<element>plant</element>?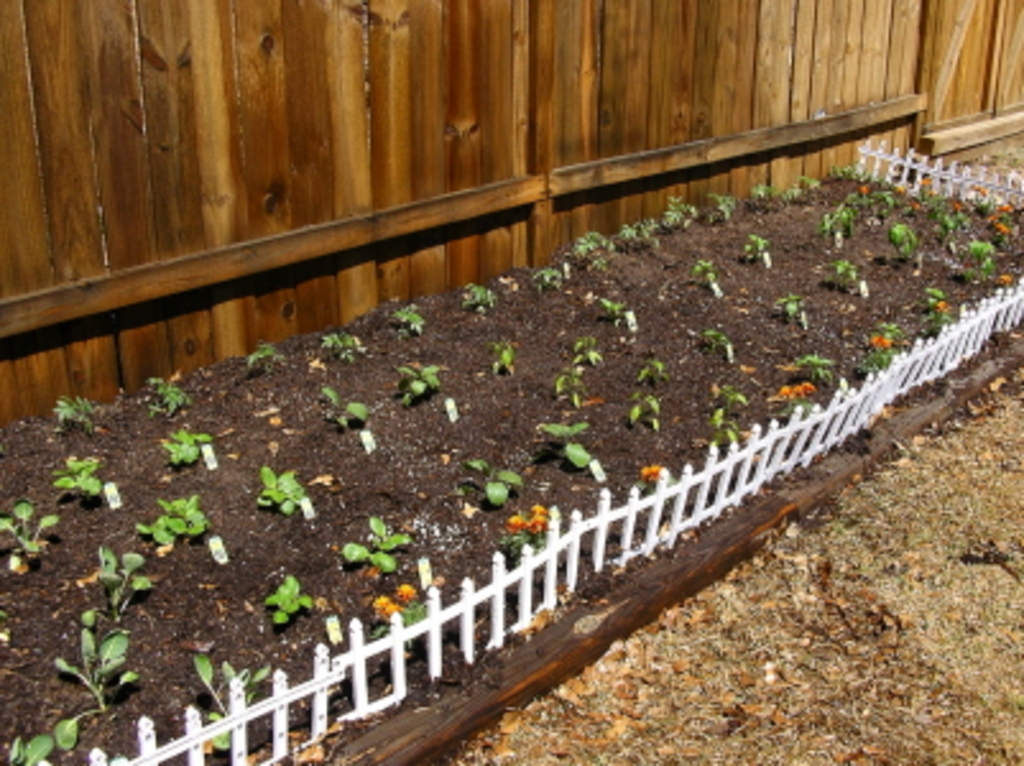
BBox(0, 498, 56, 567)
